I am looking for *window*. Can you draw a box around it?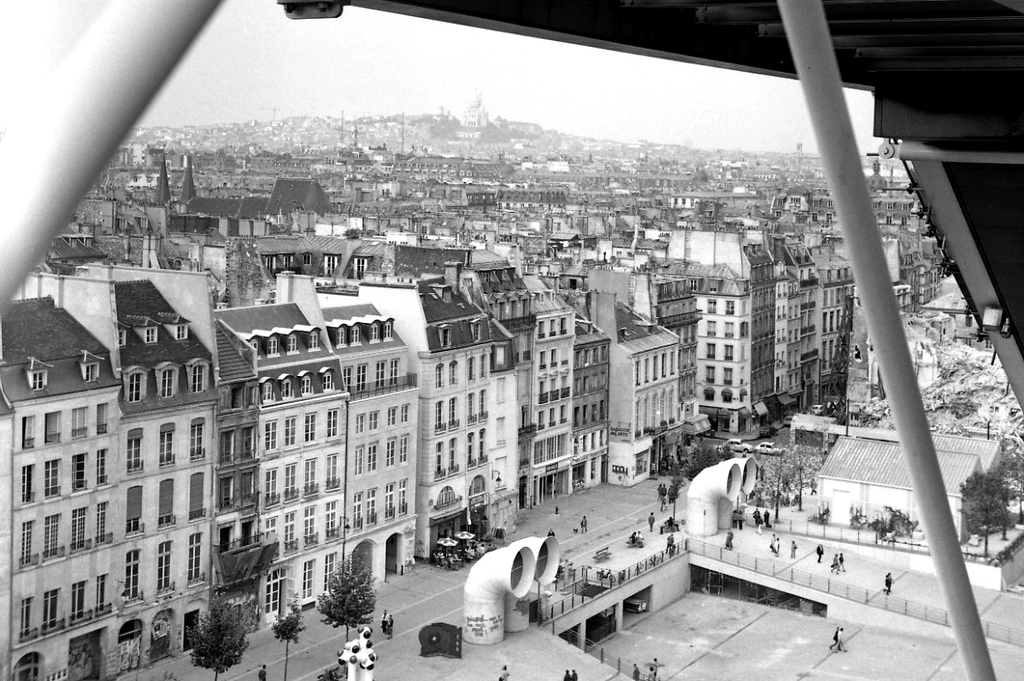
Sure, the bounding box is 474, 320, 480, 341.
